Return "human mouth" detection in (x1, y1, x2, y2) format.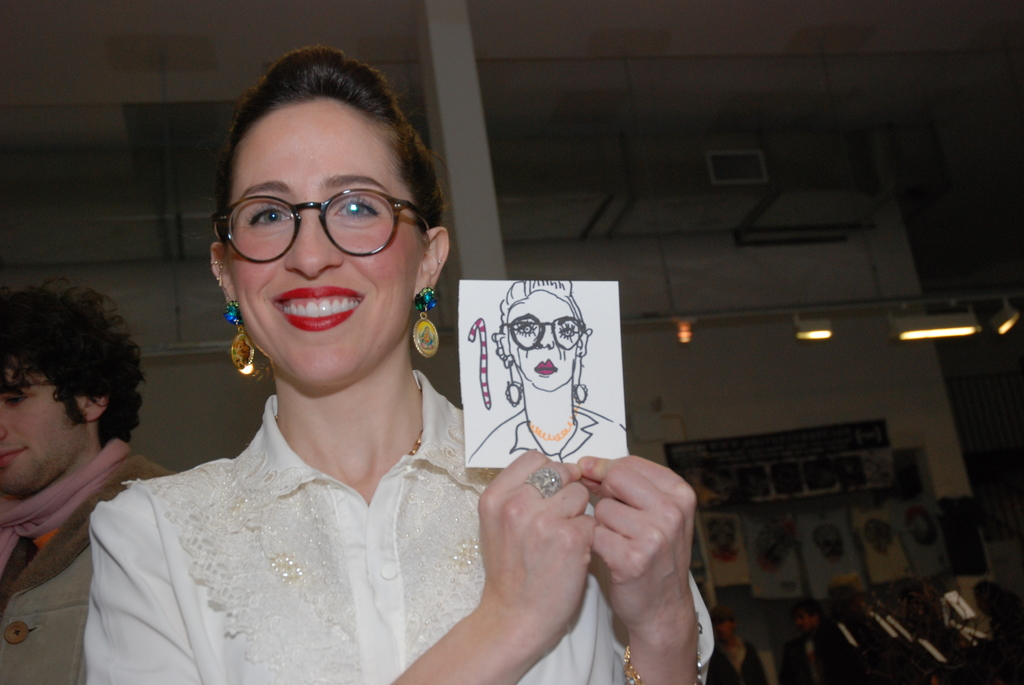
(0, 443, 27, 469).
